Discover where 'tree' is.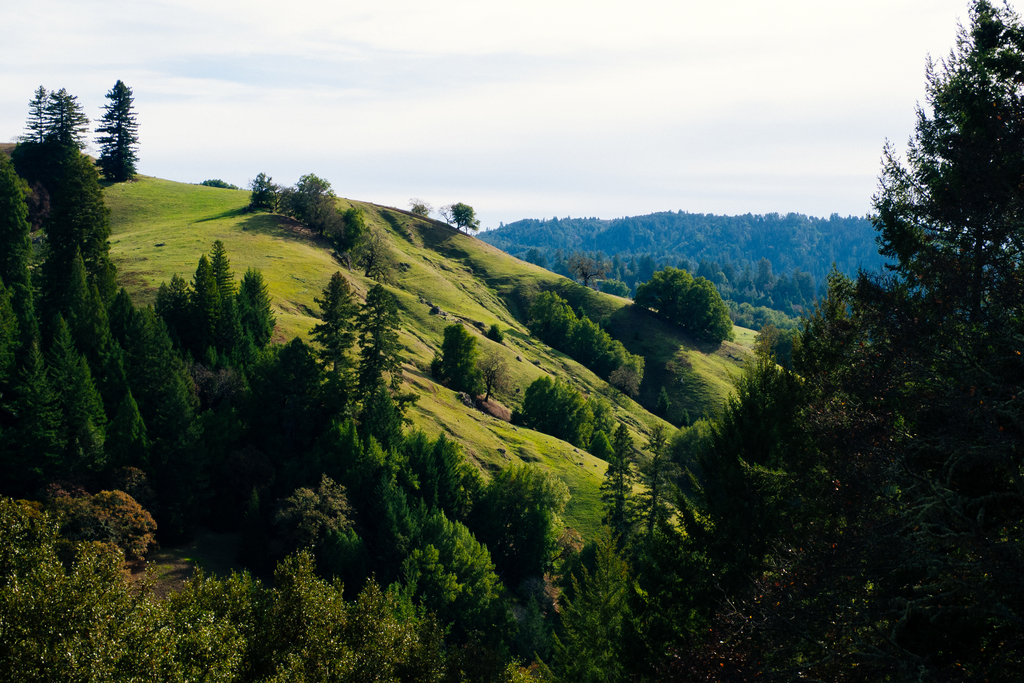
Discovered at [94,72,141,184].
